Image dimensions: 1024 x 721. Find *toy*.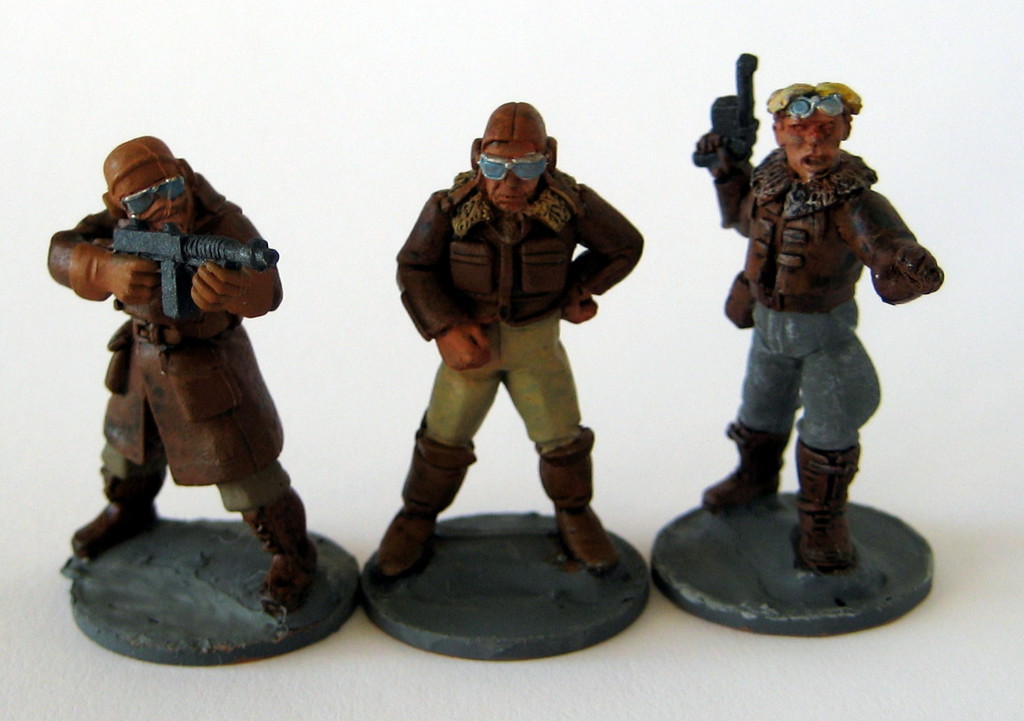
x1=53 y1=141 x2=346 y2=604.
